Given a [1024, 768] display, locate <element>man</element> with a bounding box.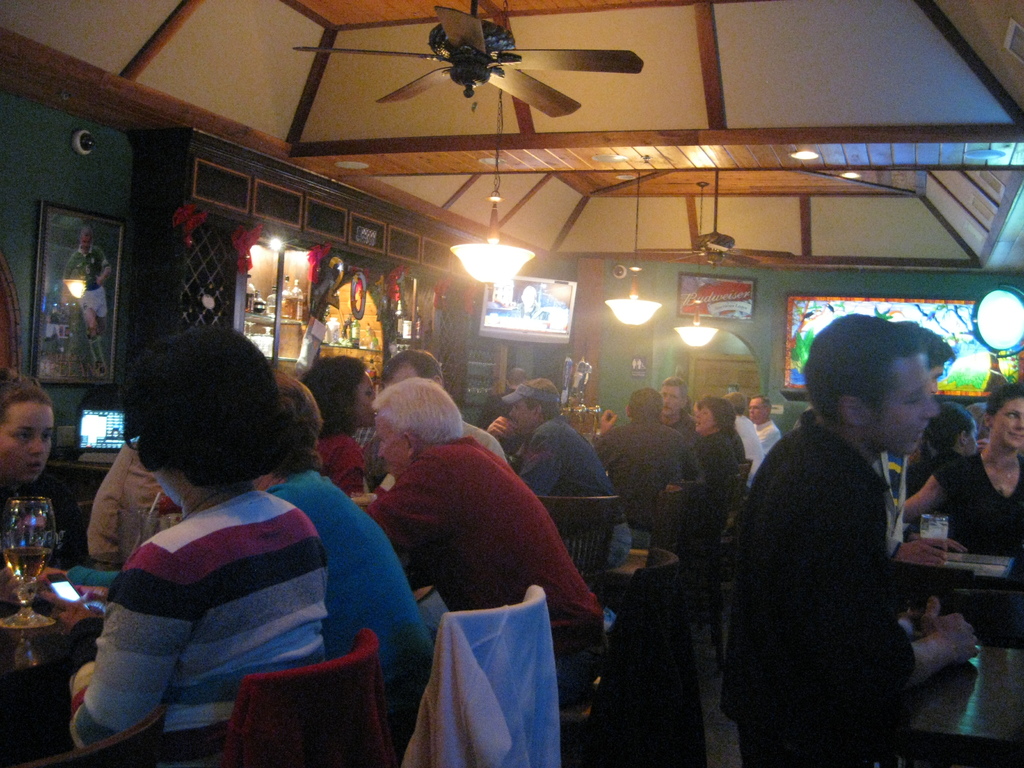
Located: x1=749, y1=393, x2=782, y2=452.
